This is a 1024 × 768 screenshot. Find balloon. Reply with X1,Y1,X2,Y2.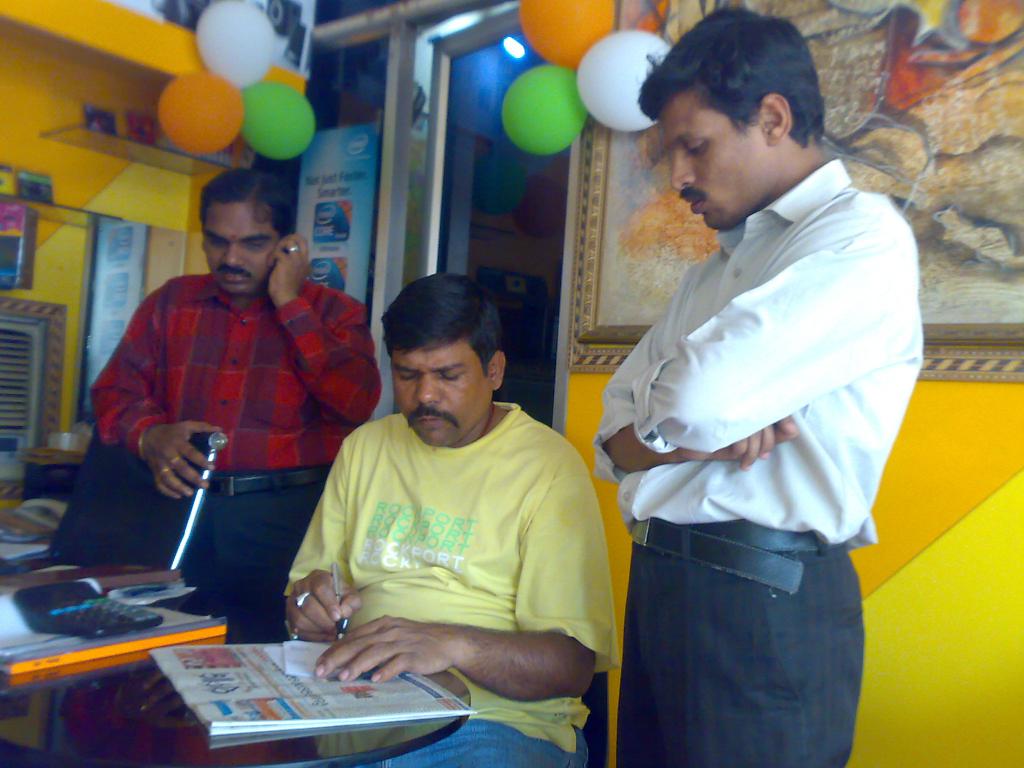
195,0,275,90.
